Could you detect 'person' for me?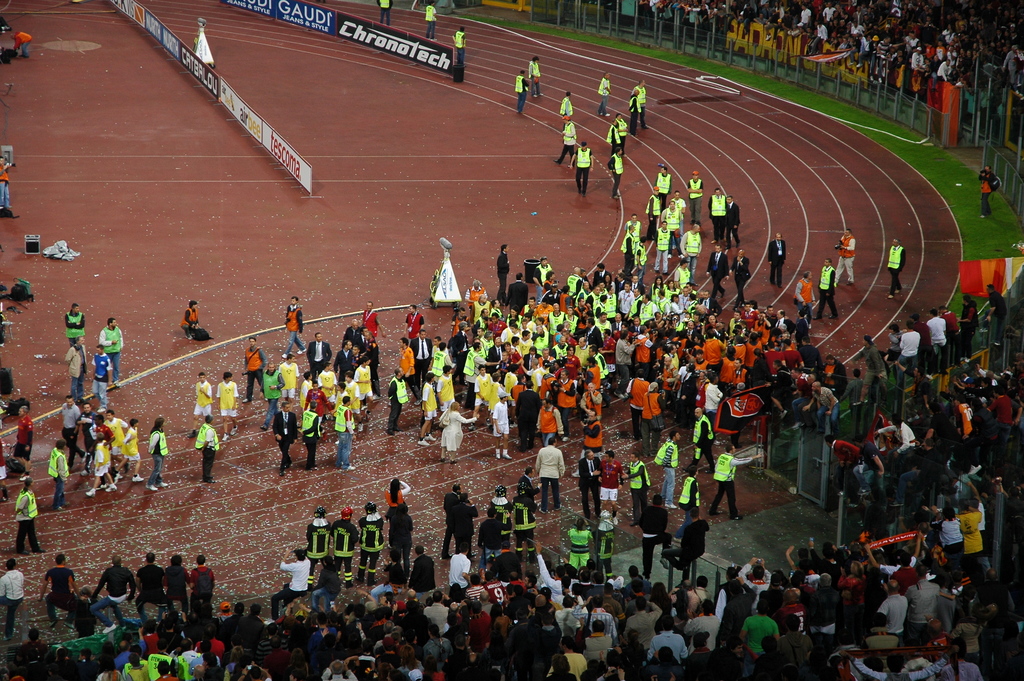
Detection result: (728,249,749,304).
